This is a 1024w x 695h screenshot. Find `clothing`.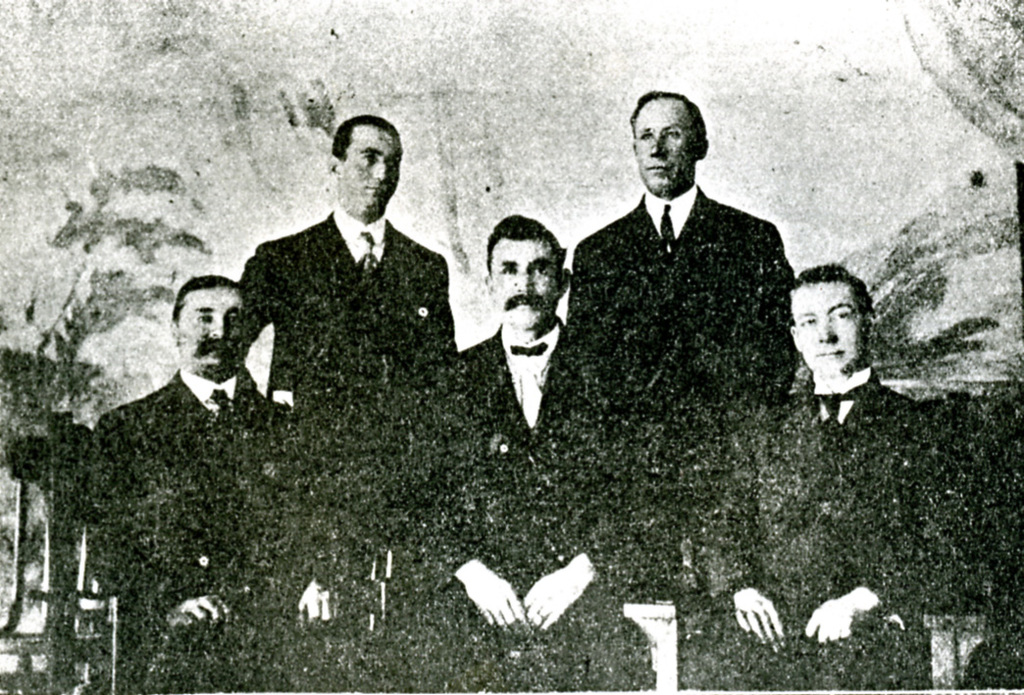
Bounding box: [223, 174, 459, 430].
